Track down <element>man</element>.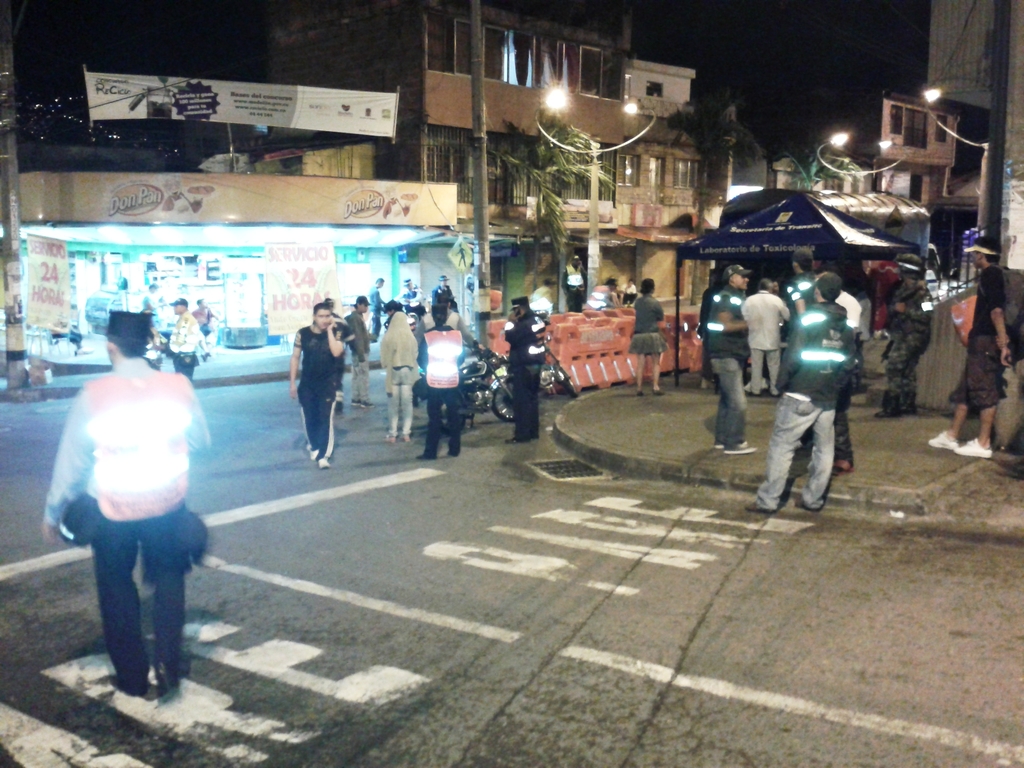
Tracked to 139/274/166/322.
